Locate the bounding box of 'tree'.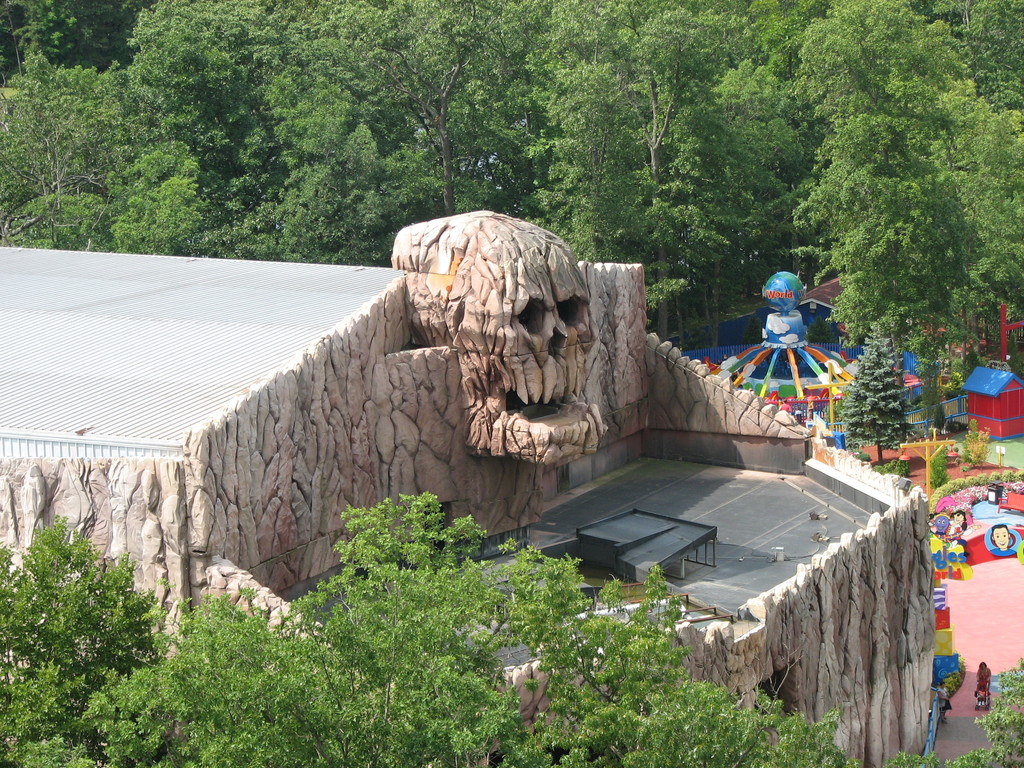
Bounding box: crop(810, 15, 1000, 463).
